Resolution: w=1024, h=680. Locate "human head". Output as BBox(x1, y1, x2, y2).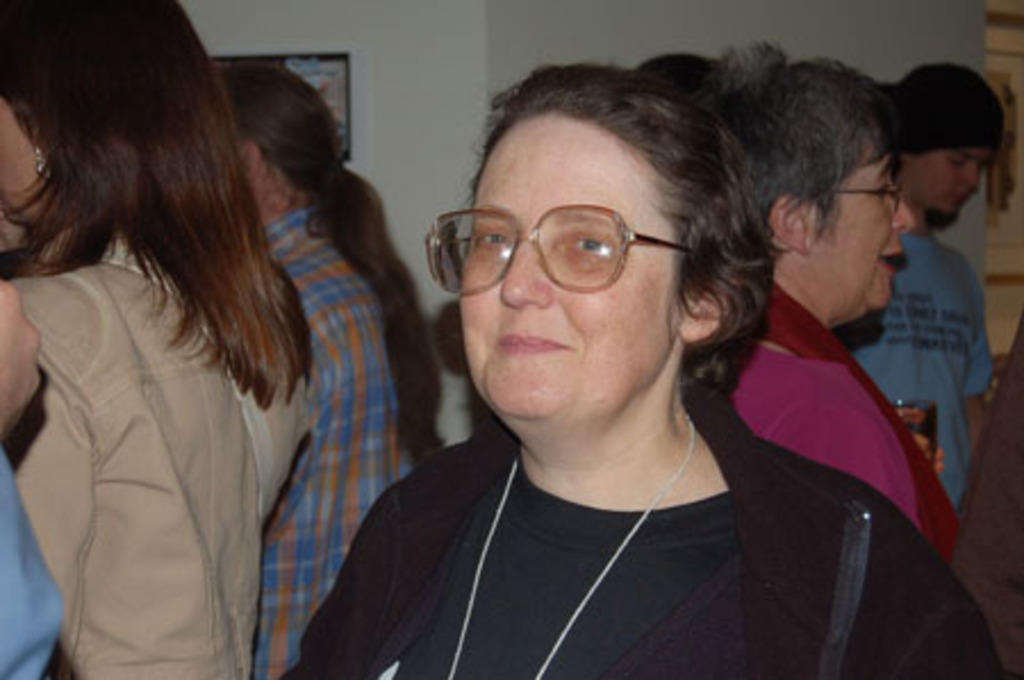
BBox(887, 59, 1006, 212).
